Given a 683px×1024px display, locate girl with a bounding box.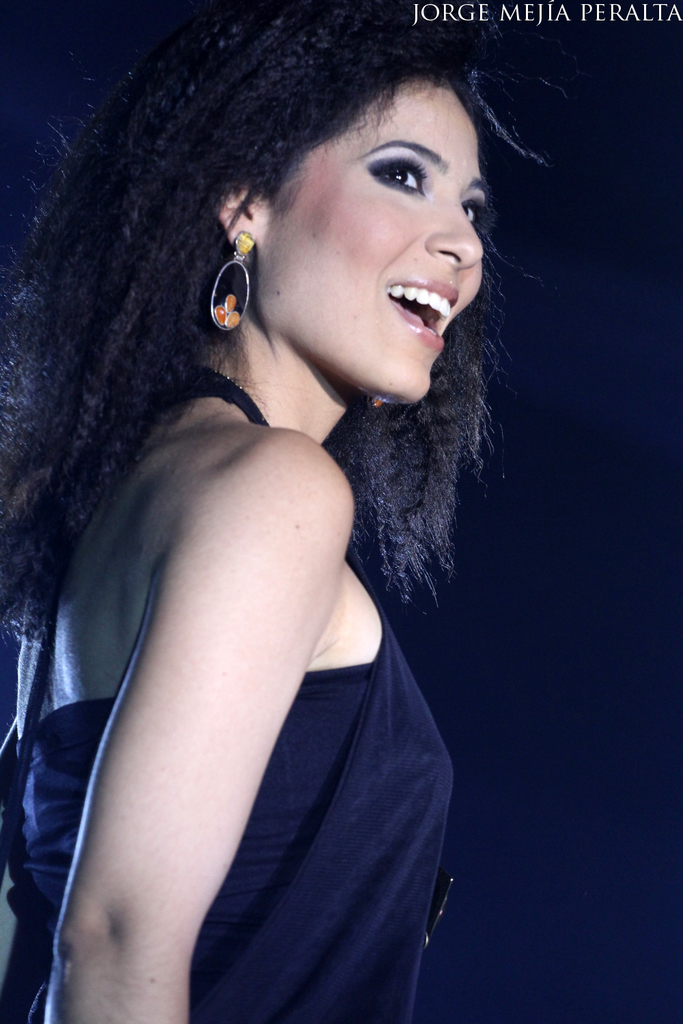
Located: (x1=0, y1=0, x2=540, y2=1023).
